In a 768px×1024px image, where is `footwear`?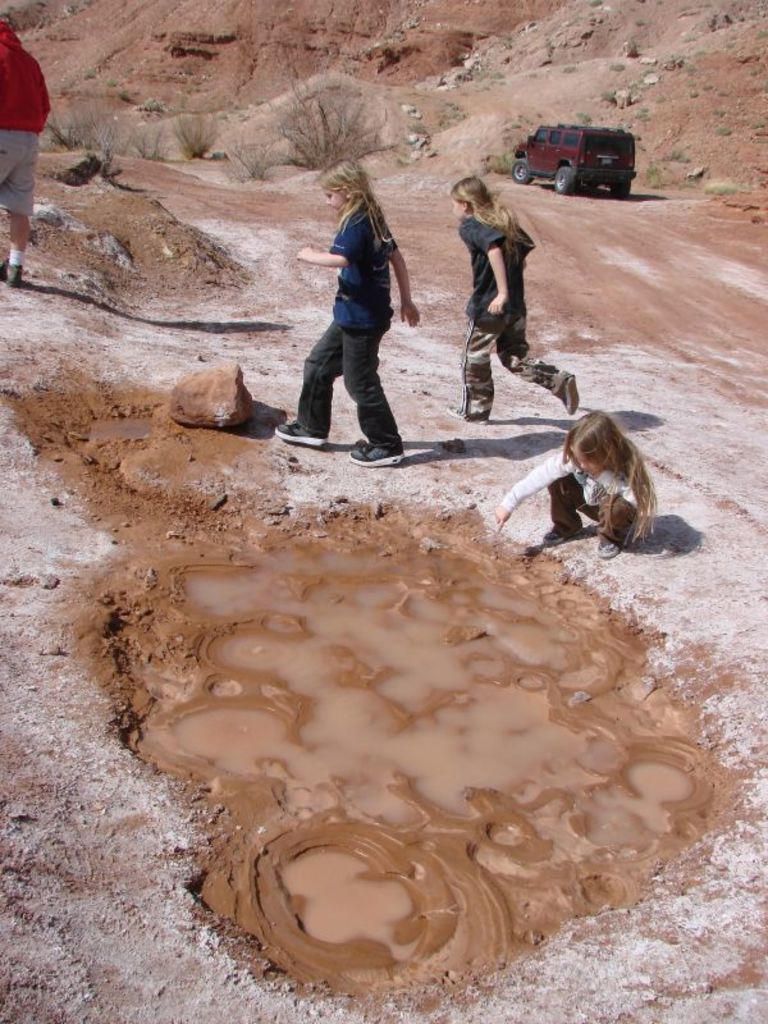
left=538, top=532, right=564, bottom=547.
